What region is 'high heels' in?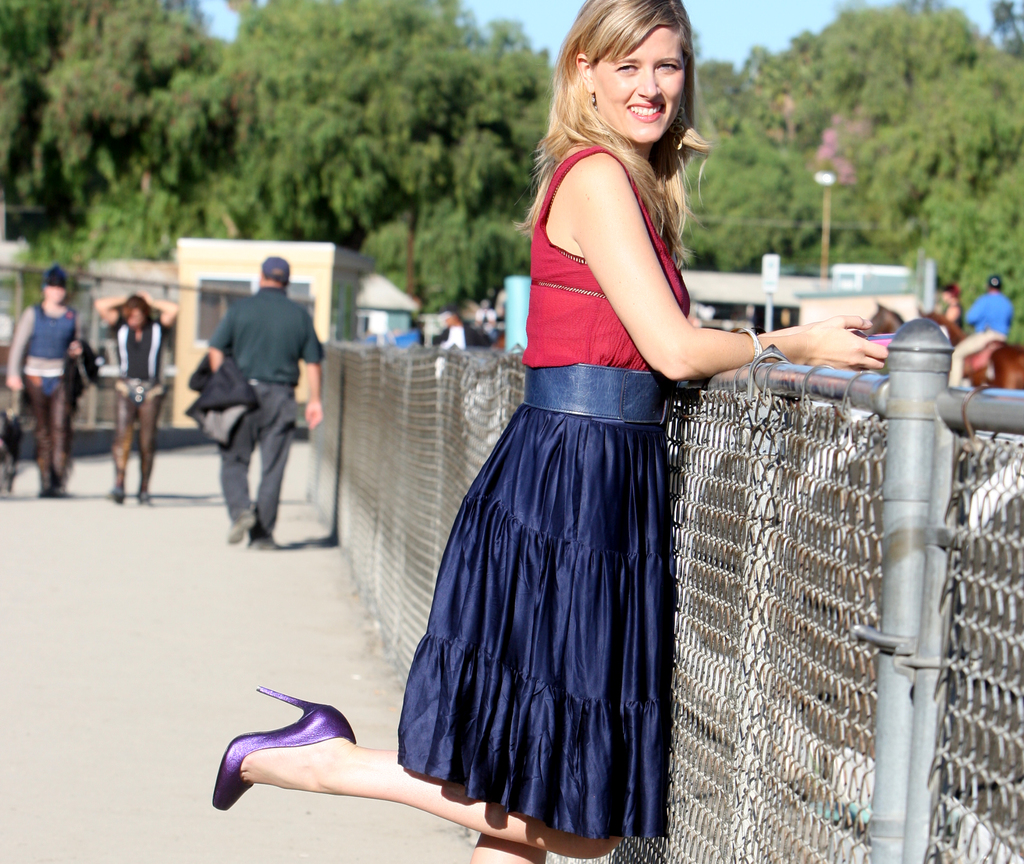
BBox(212, 683, 358, 808).
